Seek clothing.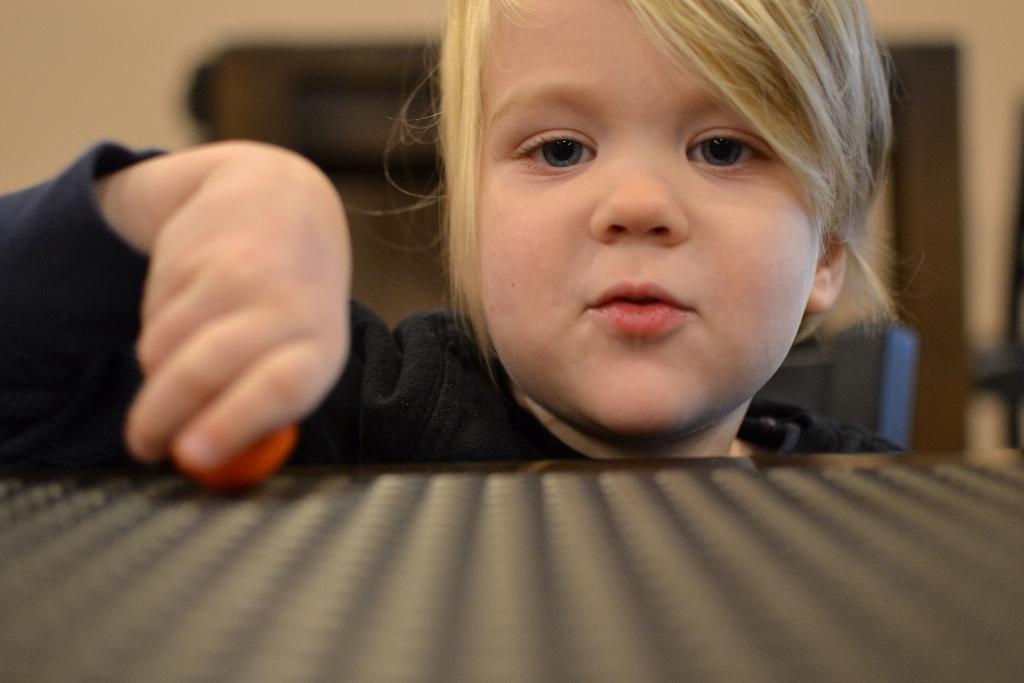
bbox=(0, 140, 905, 479).
